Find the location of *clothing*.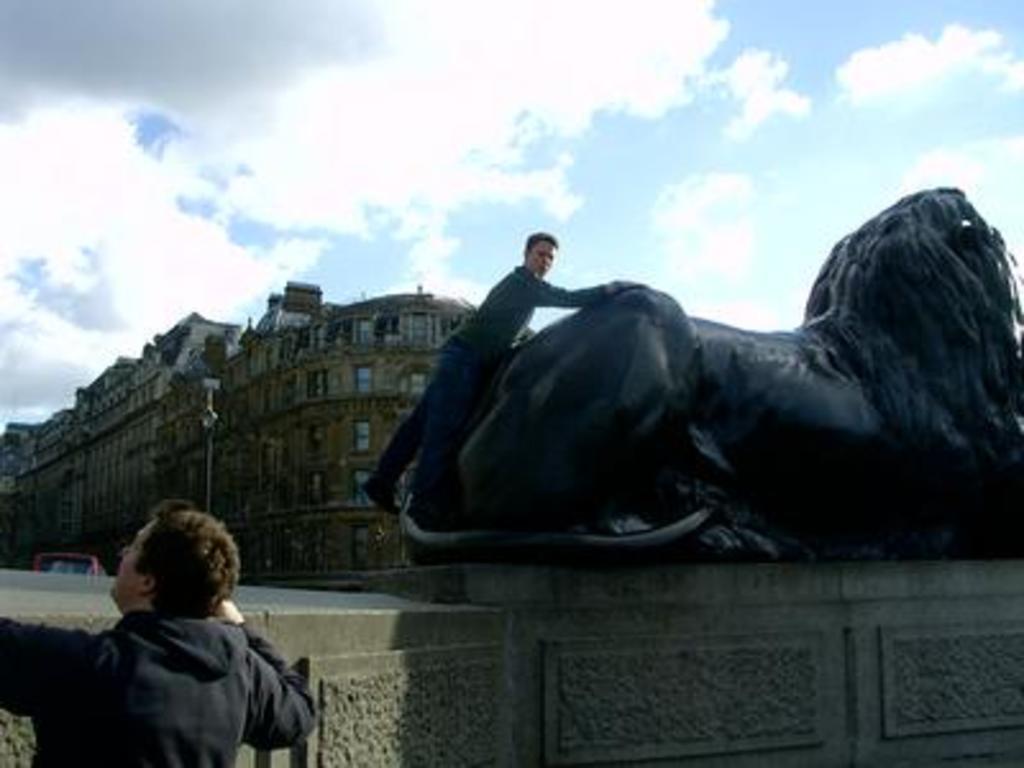
Location: box=[61, 566, 315, 765].
